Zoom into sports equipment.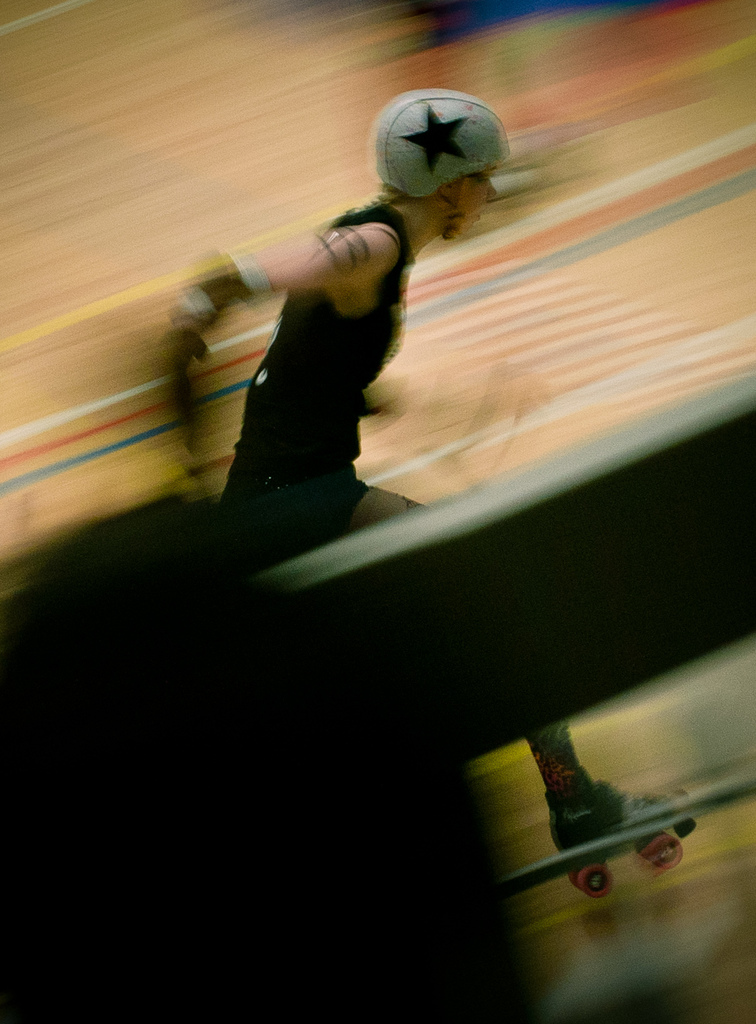
Zoom target: detection(541, 787, 698, 895).
